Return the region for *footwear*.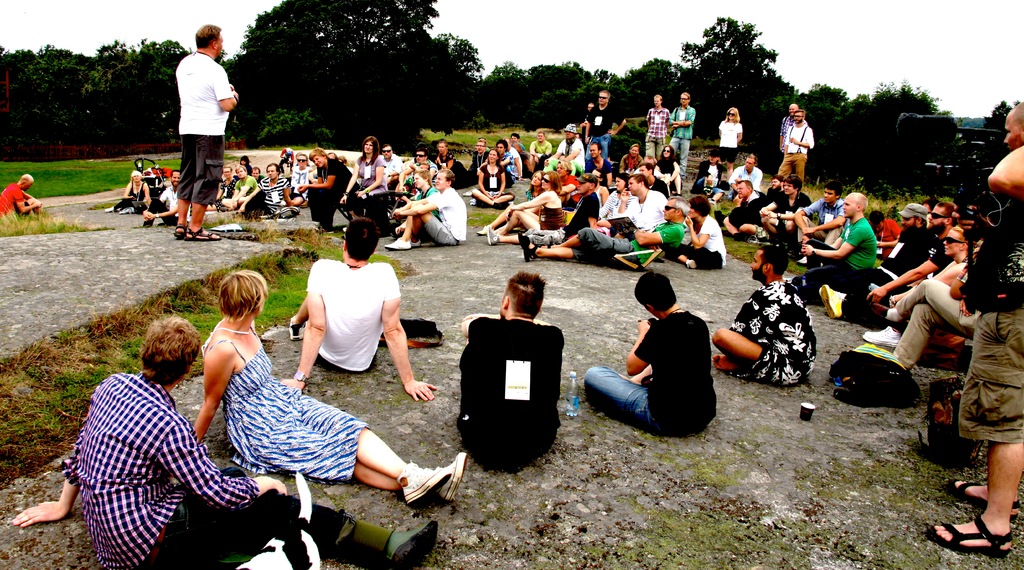
[946, 475, 1022, 536].
